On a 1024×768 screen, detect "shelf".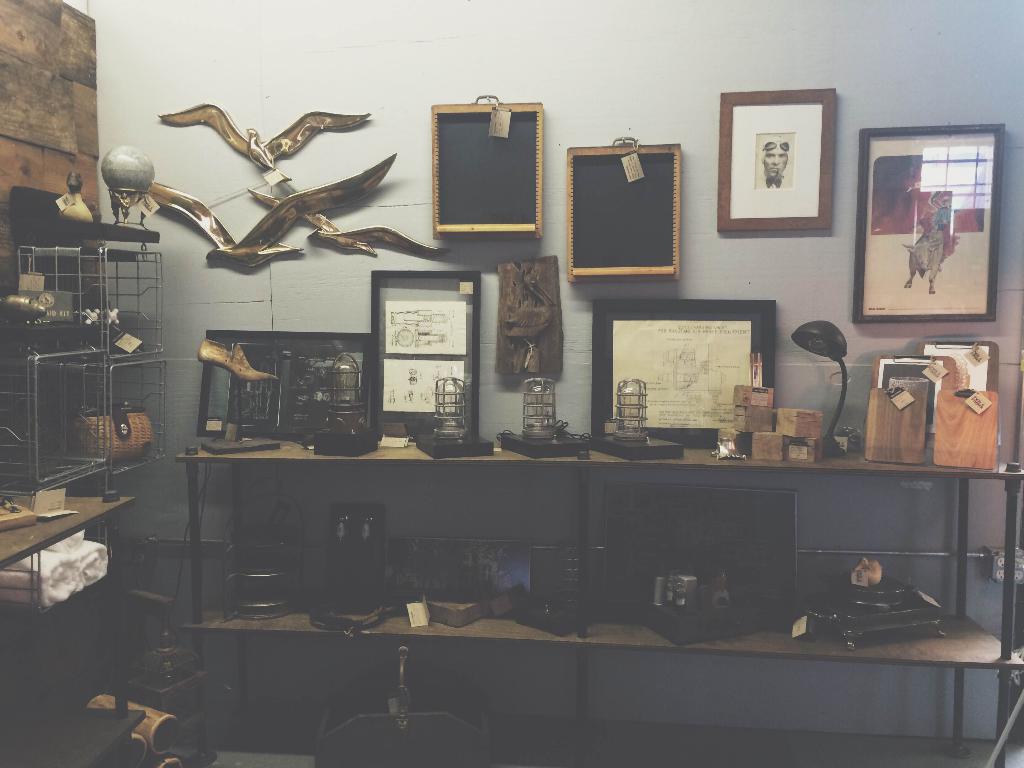
pyautogui.locateOnScreen(3, 181, 157, 243).
